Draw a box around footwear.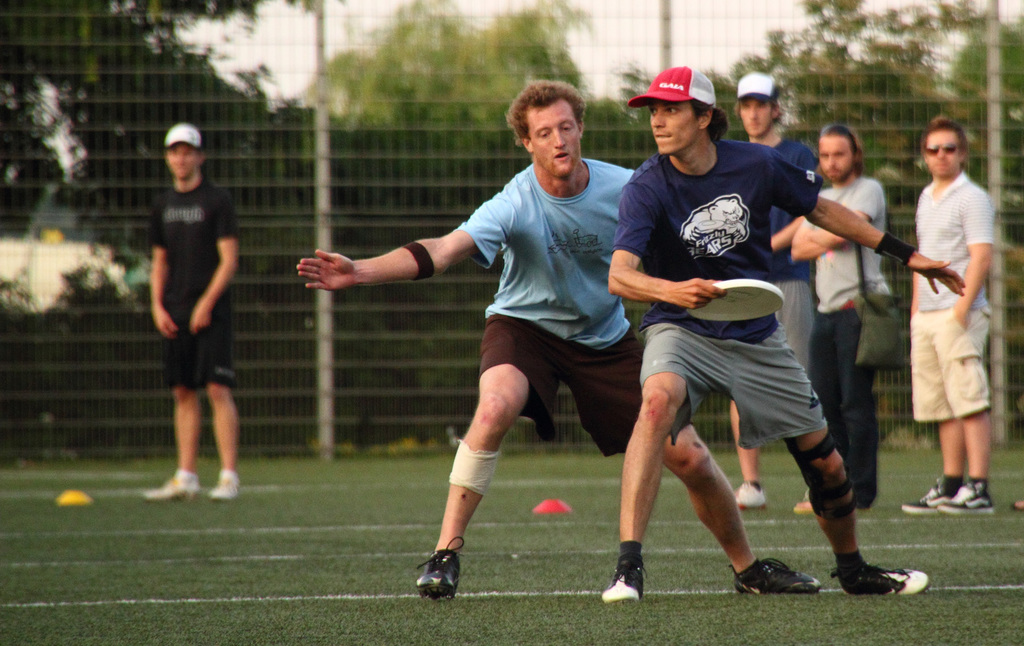
(left=899, top=477, right=952, bottom=513).
